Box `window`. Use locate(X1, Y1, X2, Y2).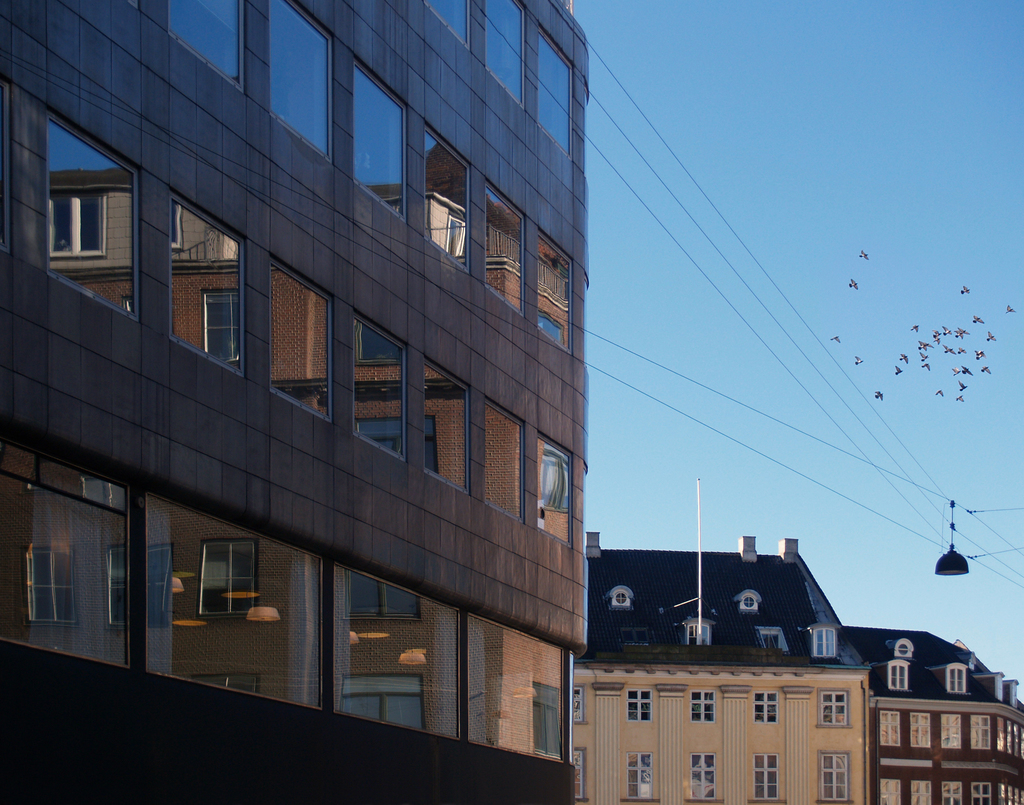
locate(815, 751, 852, 804).
